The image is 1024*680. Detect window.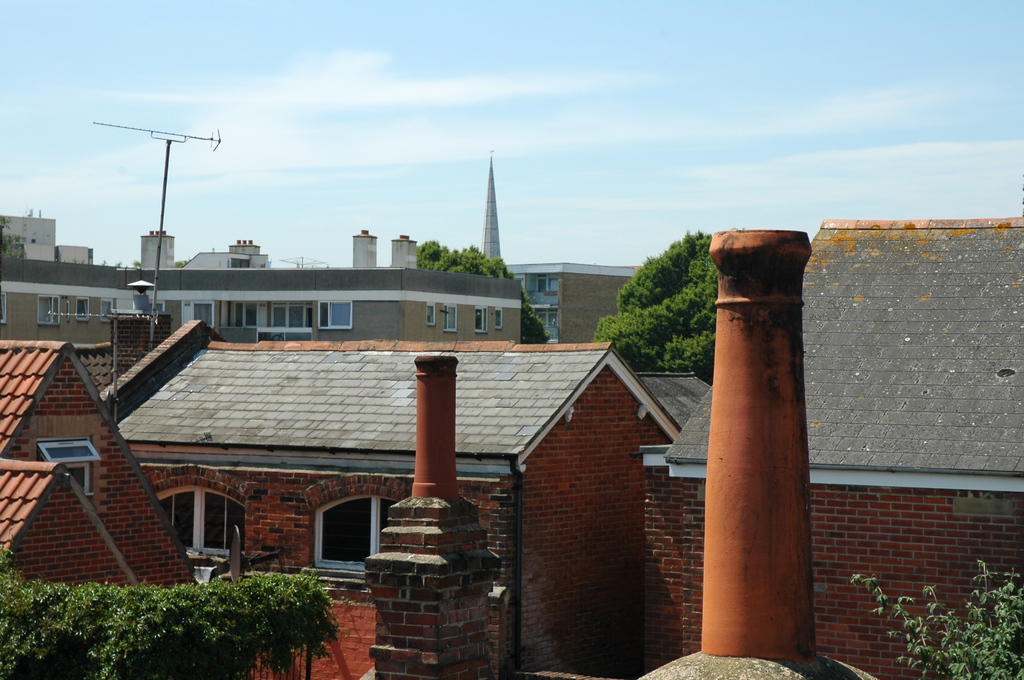
Detection: 37/437/95/500.
